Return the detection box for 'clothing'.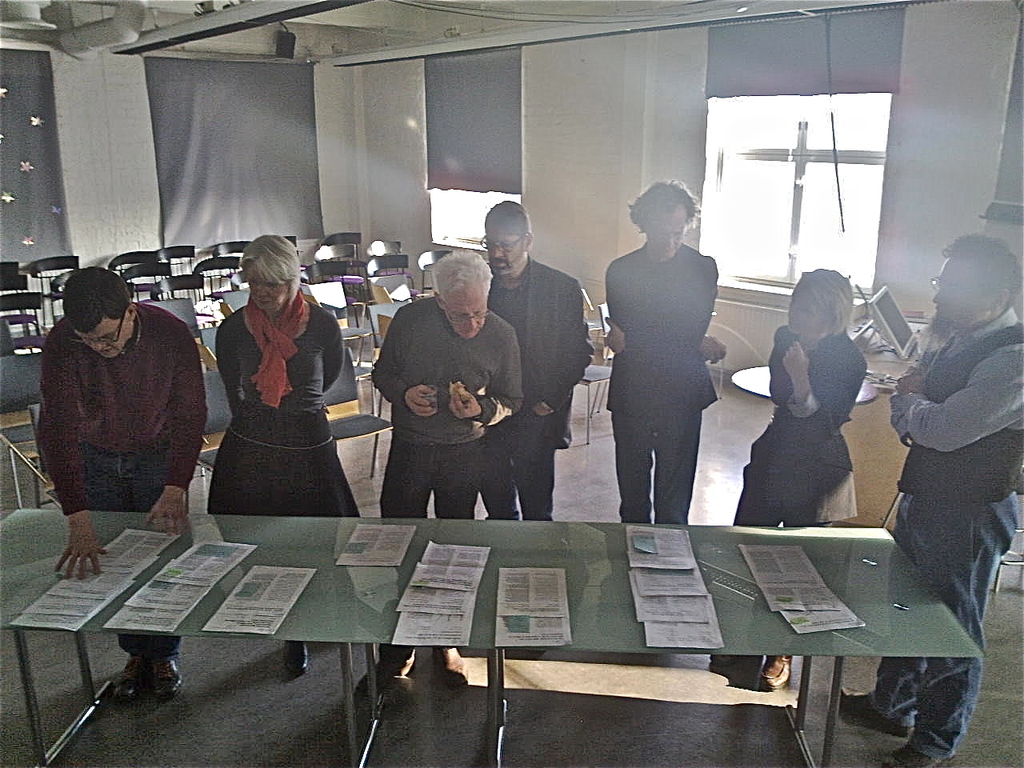
[x1=866, y1=303, x2=1023, y2=757].
